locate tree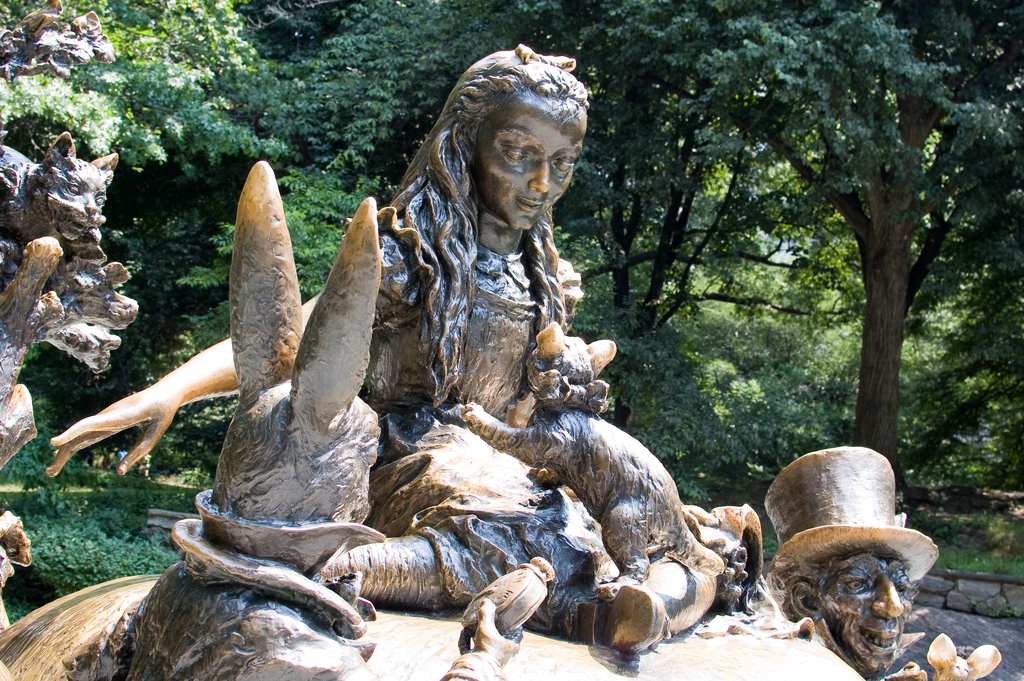
<bbox>282, 0, 817, 440</bbox>
